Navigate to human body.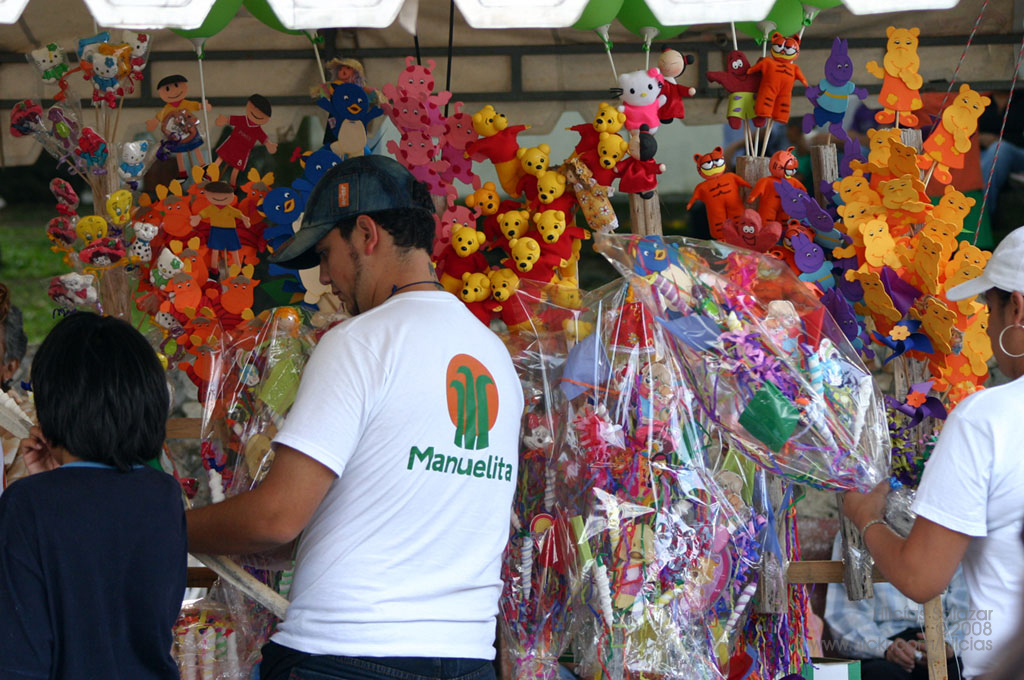
Navigation target: {"x1": 981, "y1": 143, "x2": 1023, "y2": 242}.
